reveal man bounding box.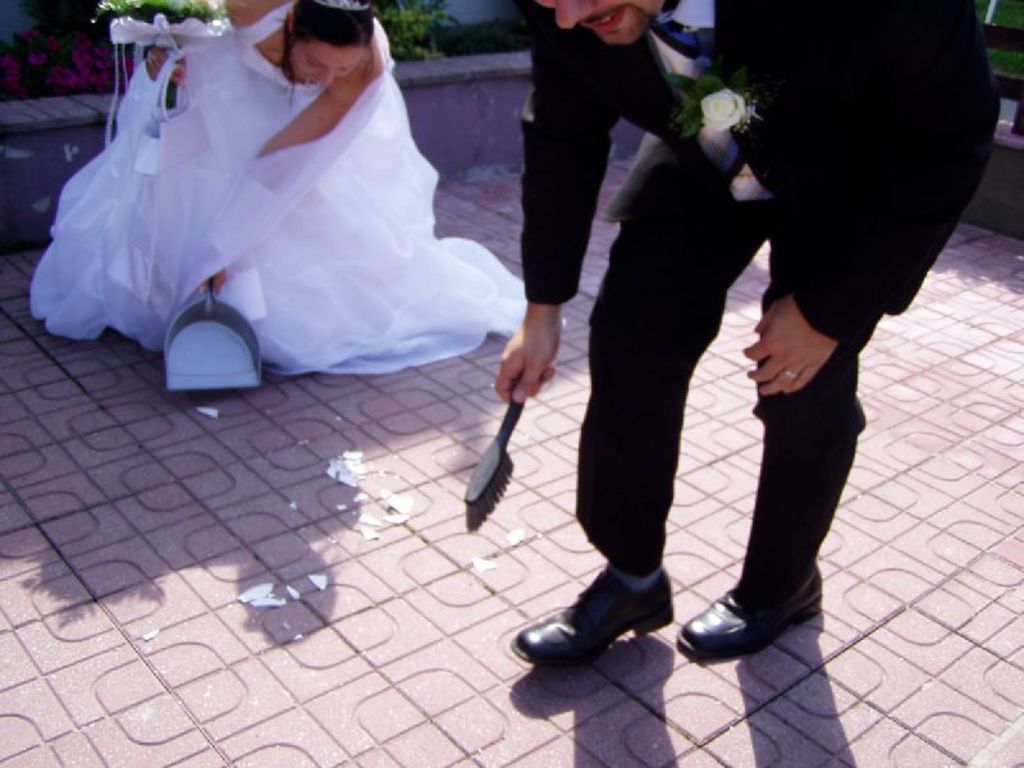
Revealed: crop(480, 0, 1009, 685).
